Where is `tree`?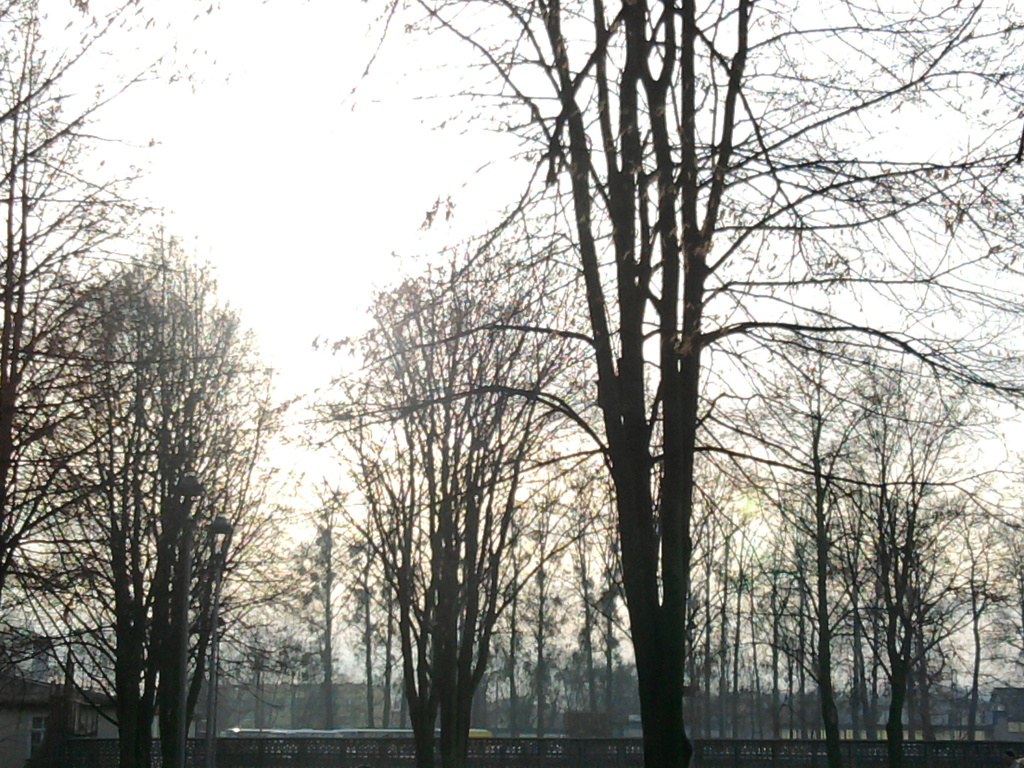
[x1=778, y1=495, x2=1023, y2=761].
